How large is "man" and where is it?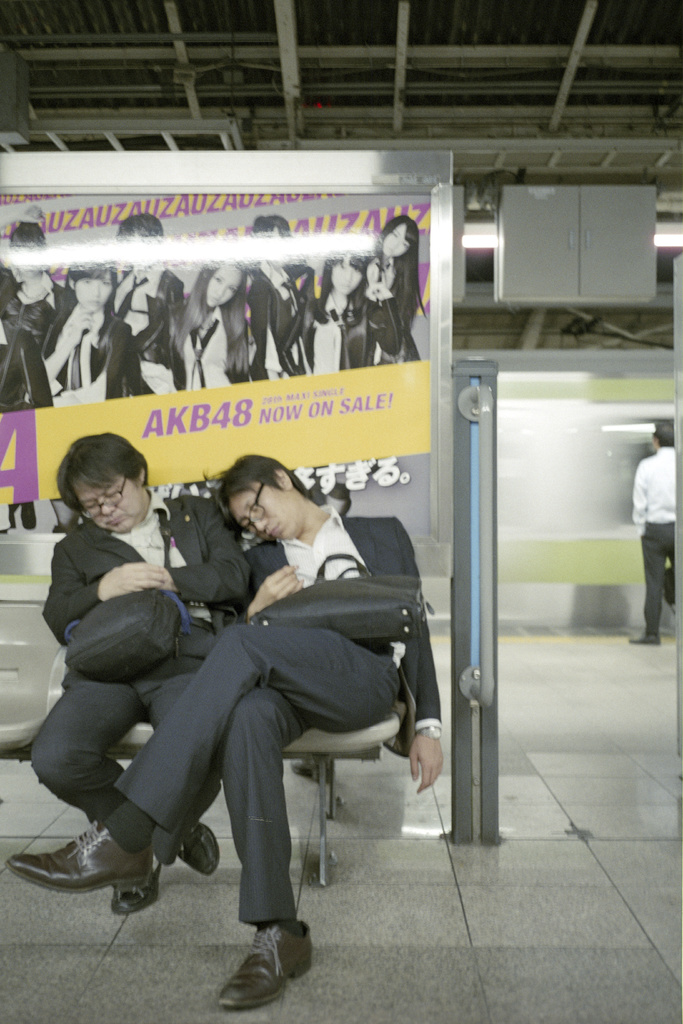
Bounding box: x1=634 y1=421 x2=674 y2=641.
